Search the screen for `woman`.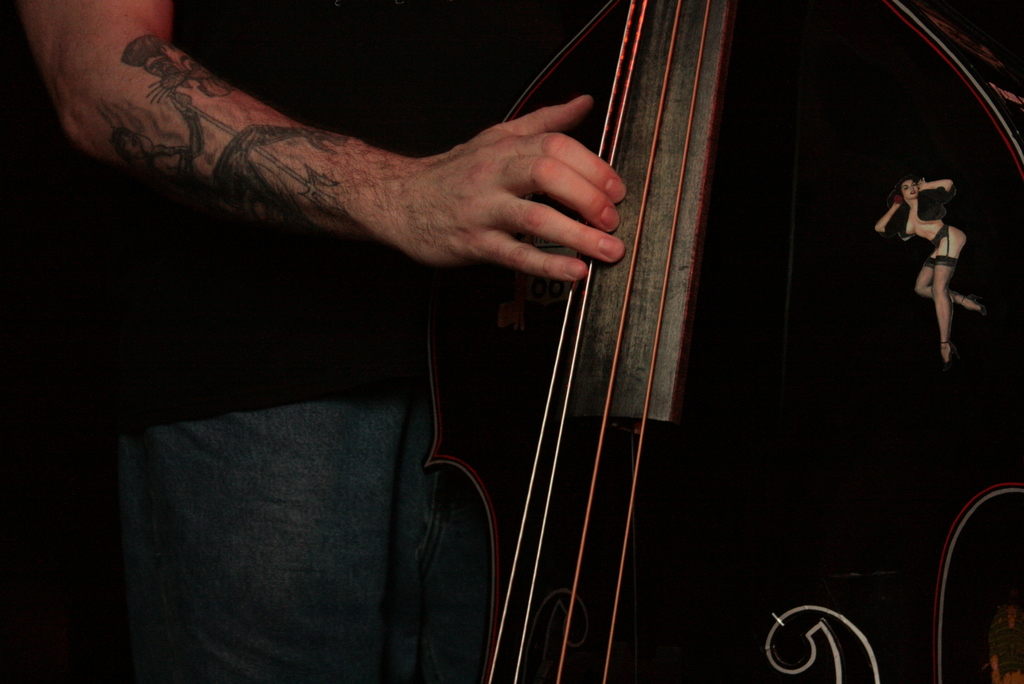
Found at (879,149,988,384).
